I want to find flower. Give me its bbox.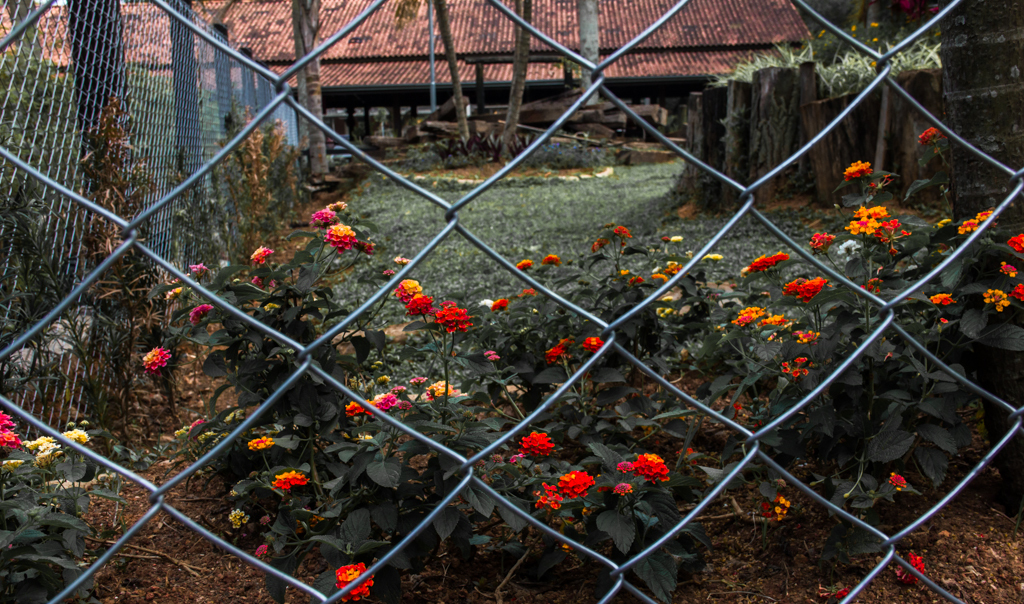
934/291/950/304.
